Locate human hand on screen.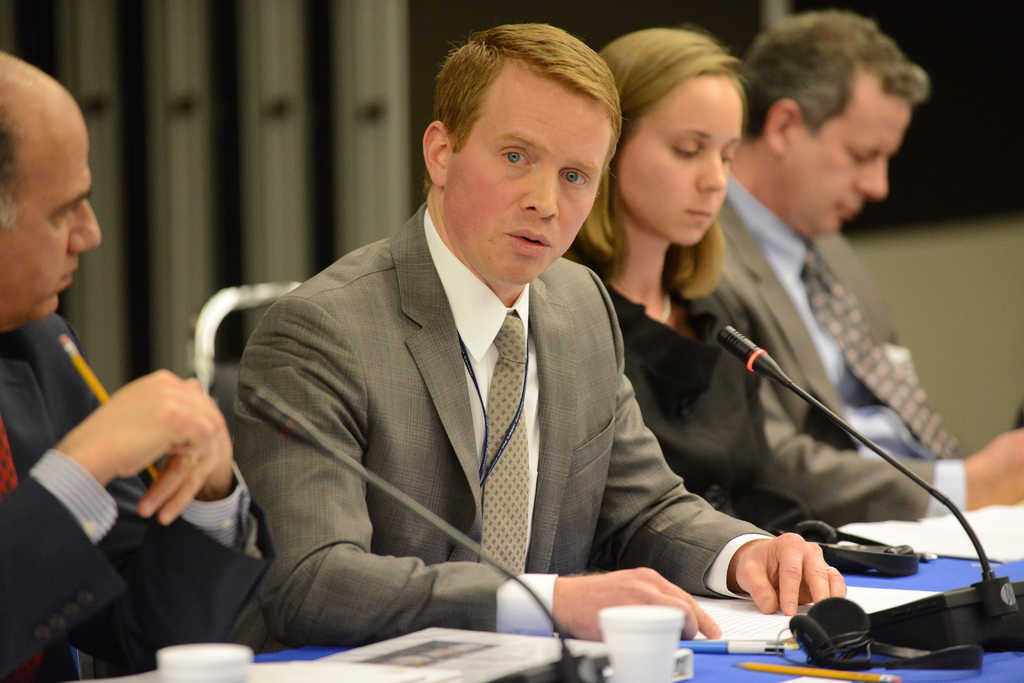
On screen at pyautogui.locateOnScreen(559, 565, 724, 642).
